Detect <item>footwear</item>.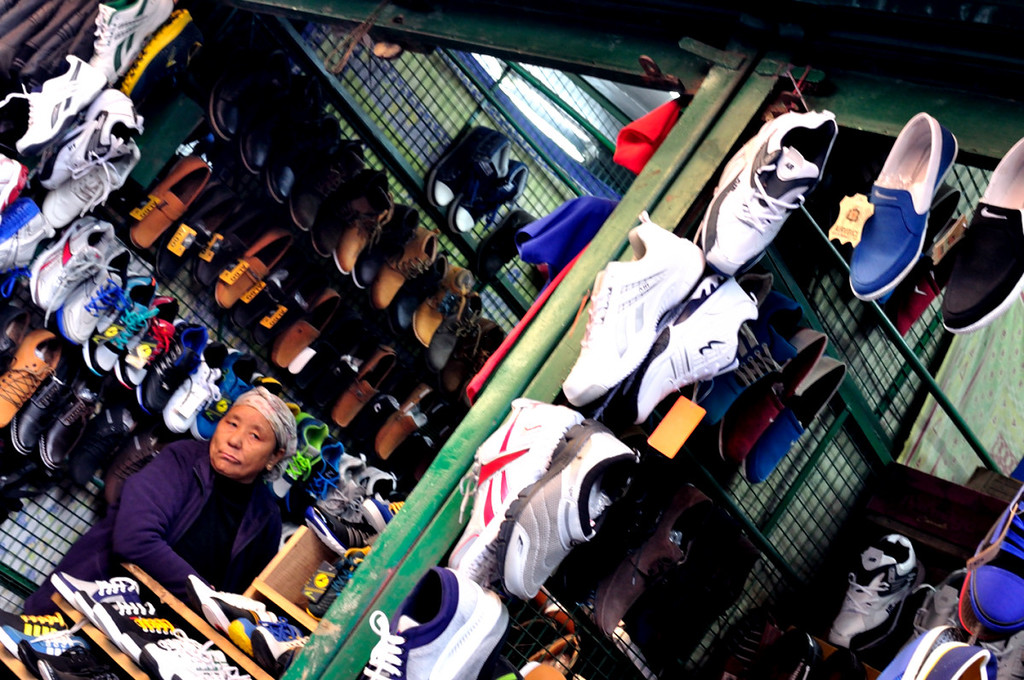
Detected at box(15, 637, 118, 679).
